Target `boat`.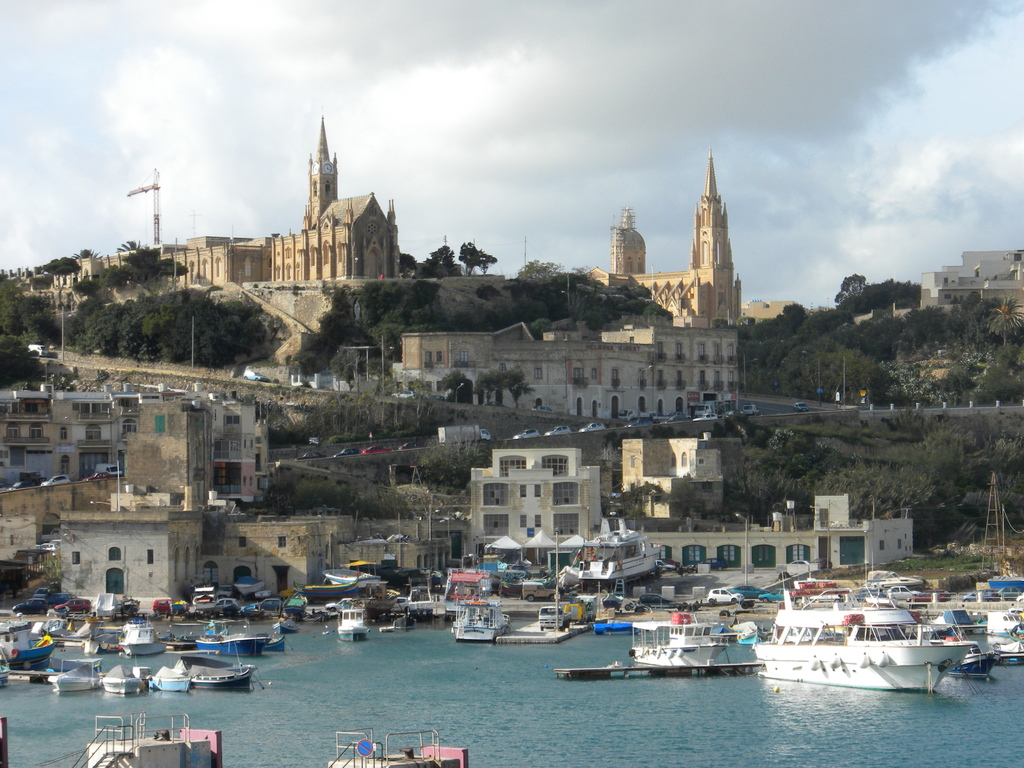
Target region: bbox(714, 625, 737, 640).
